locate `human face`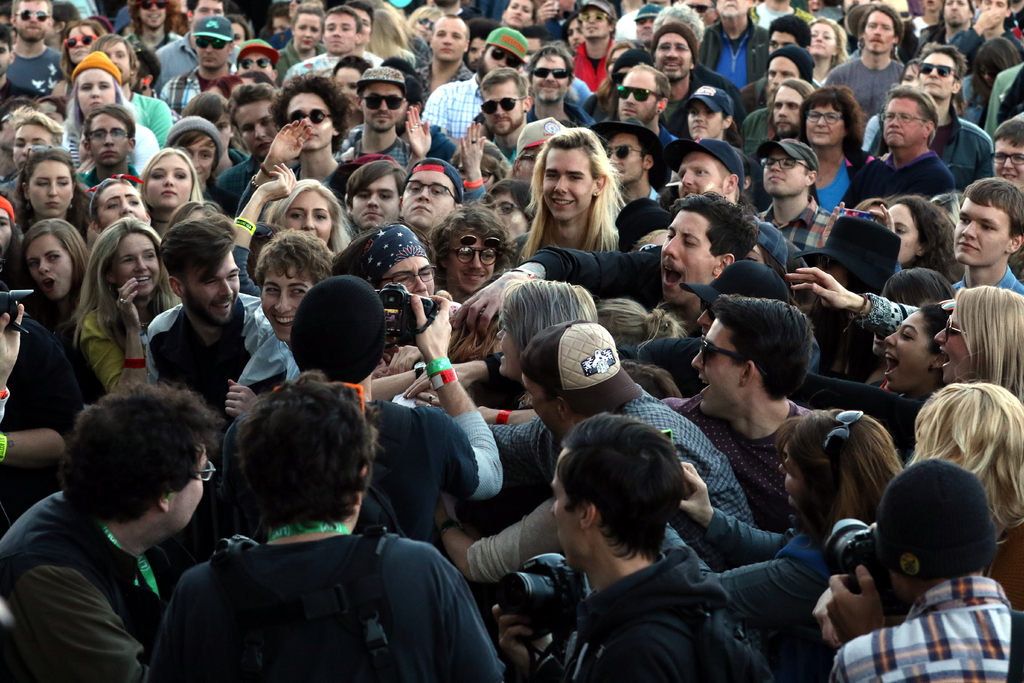
bbox=(262, 257, 319, 340)
